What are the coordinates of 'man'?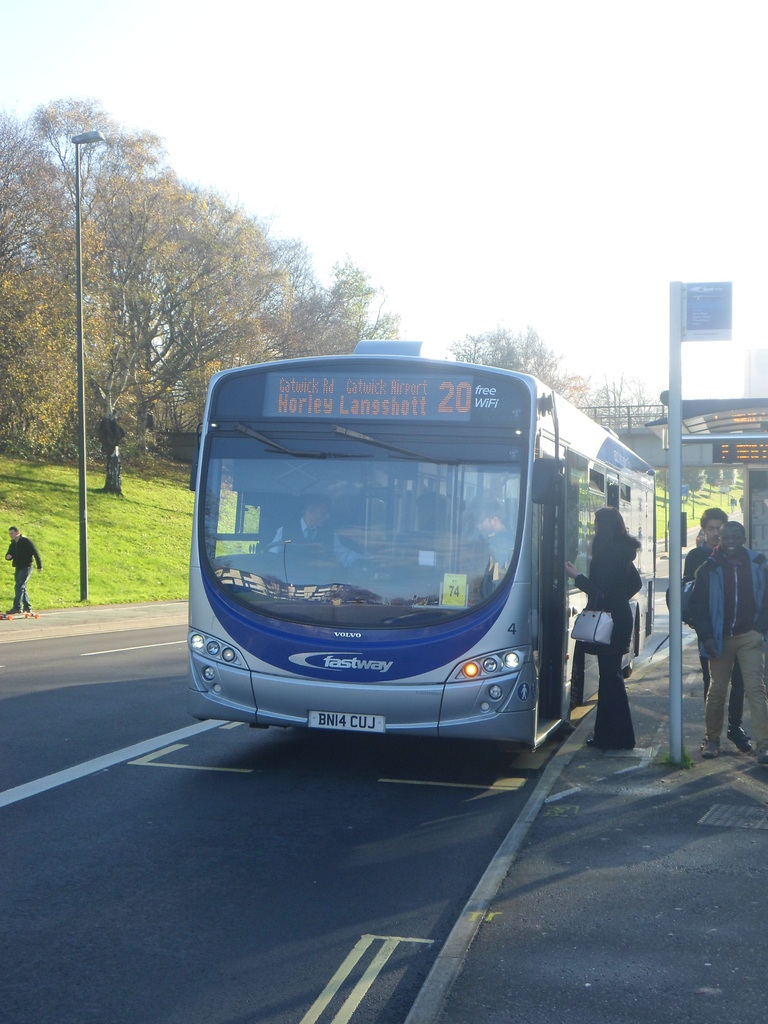
select_region(677, 504, 754, 751).
